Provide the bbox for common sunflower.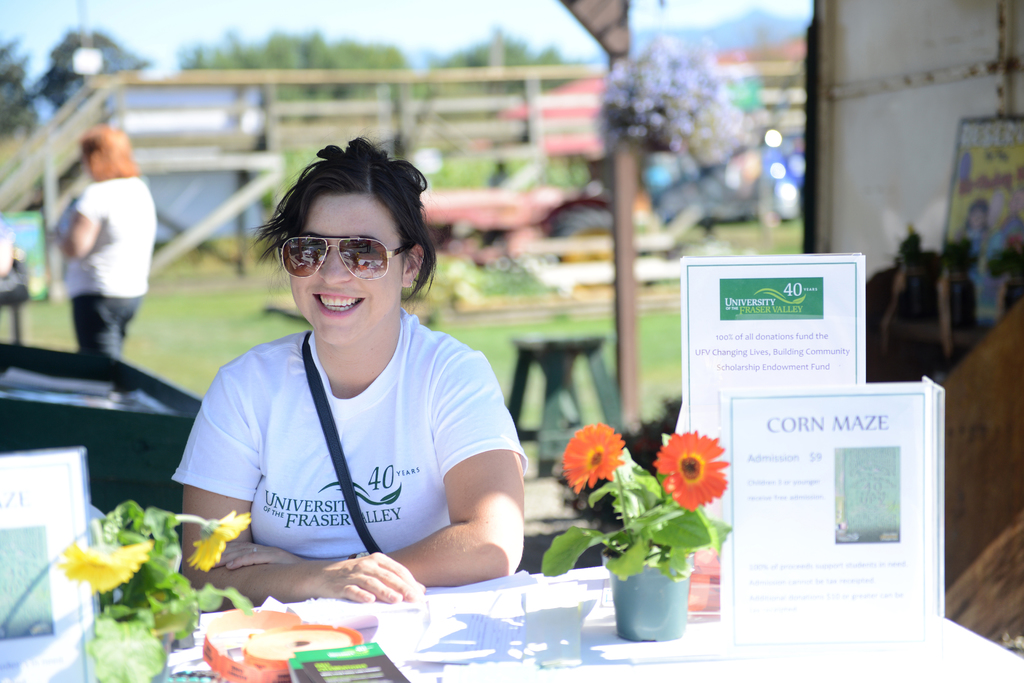
box=[564, 417, 627, 490].
